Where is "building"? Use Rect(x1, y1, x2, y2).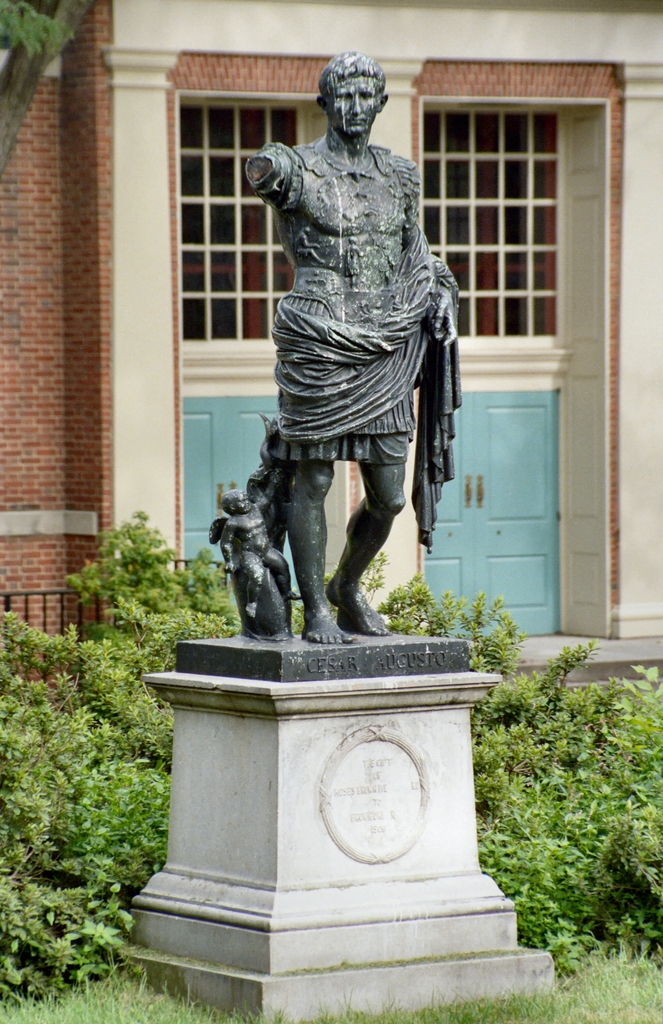
Rect(1, 4, 662, 684).
